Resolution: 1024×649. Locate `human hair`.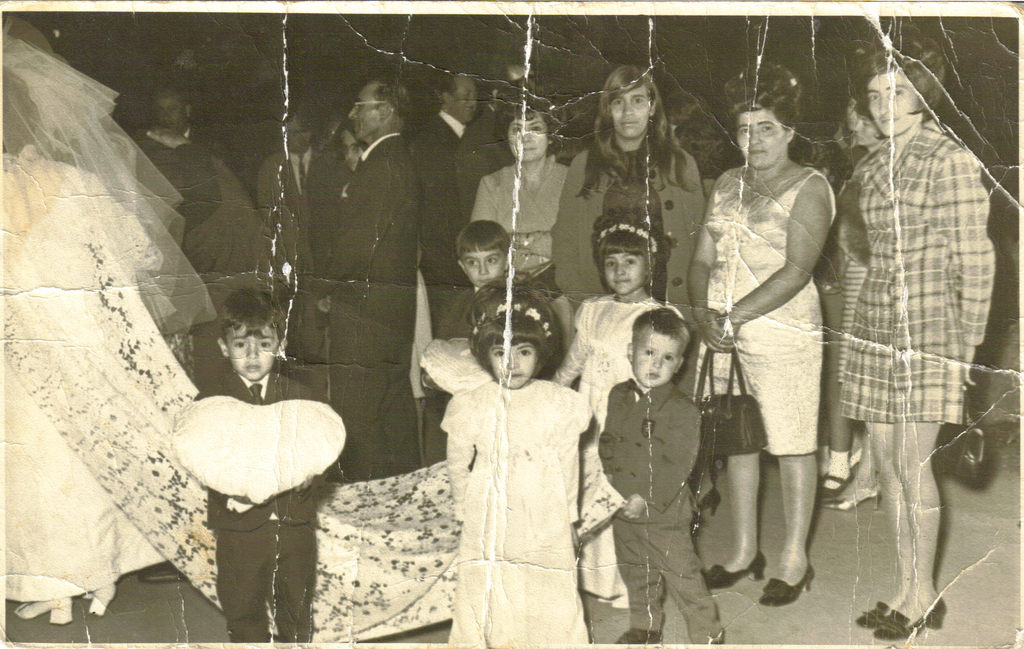
rect(857, 109, 893, 140).
